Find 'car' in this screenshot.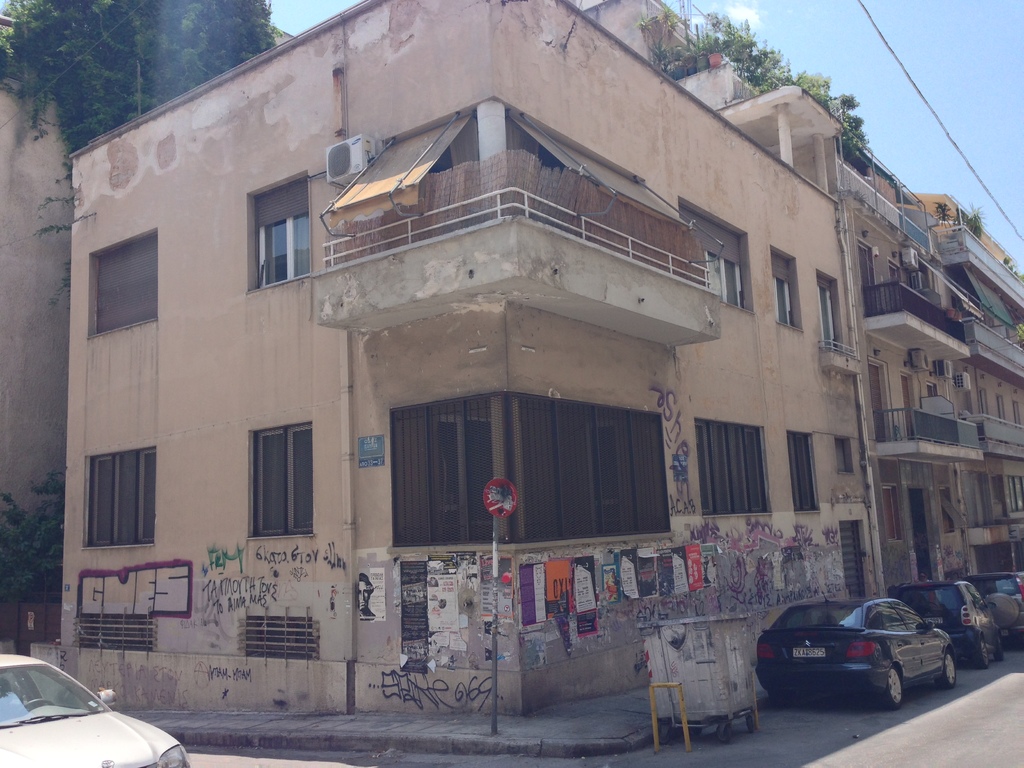
The bounding box for 'car' is locate(0, 653, 190, 767).
